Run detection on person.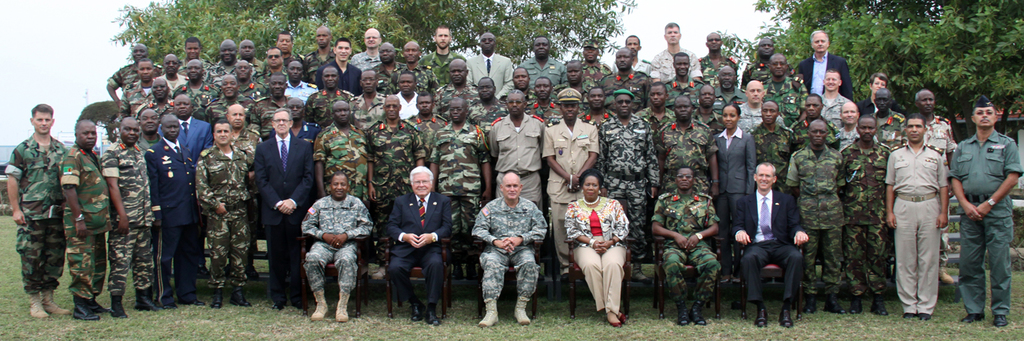
Result: select_region(300, 170, 375, 324).
